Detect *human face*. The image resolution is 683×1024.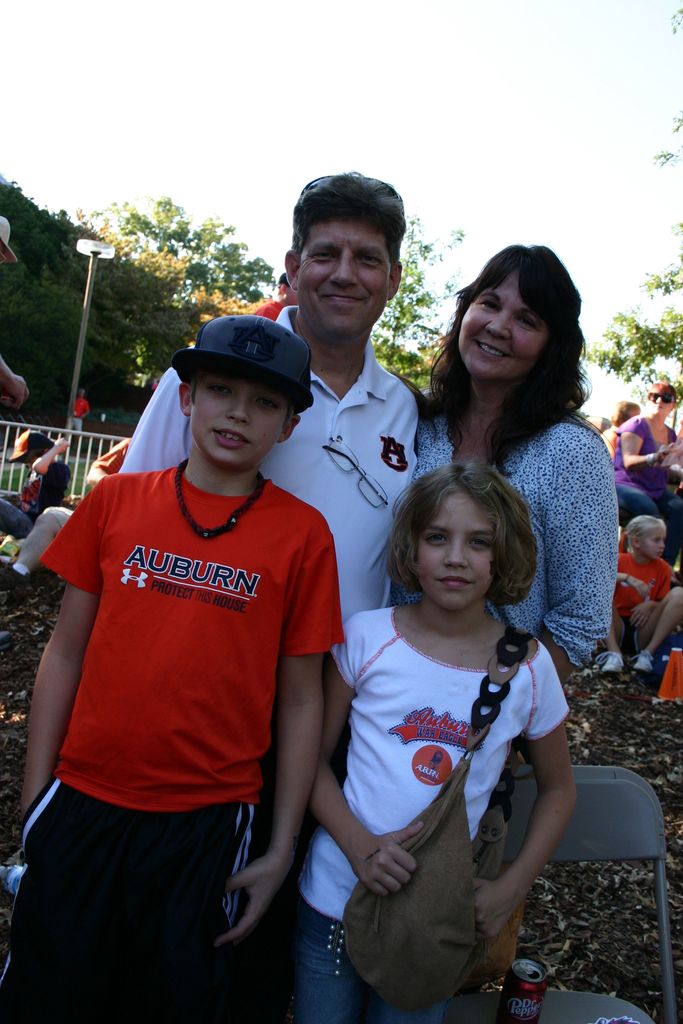
box=[639, 527, 666, 560].
